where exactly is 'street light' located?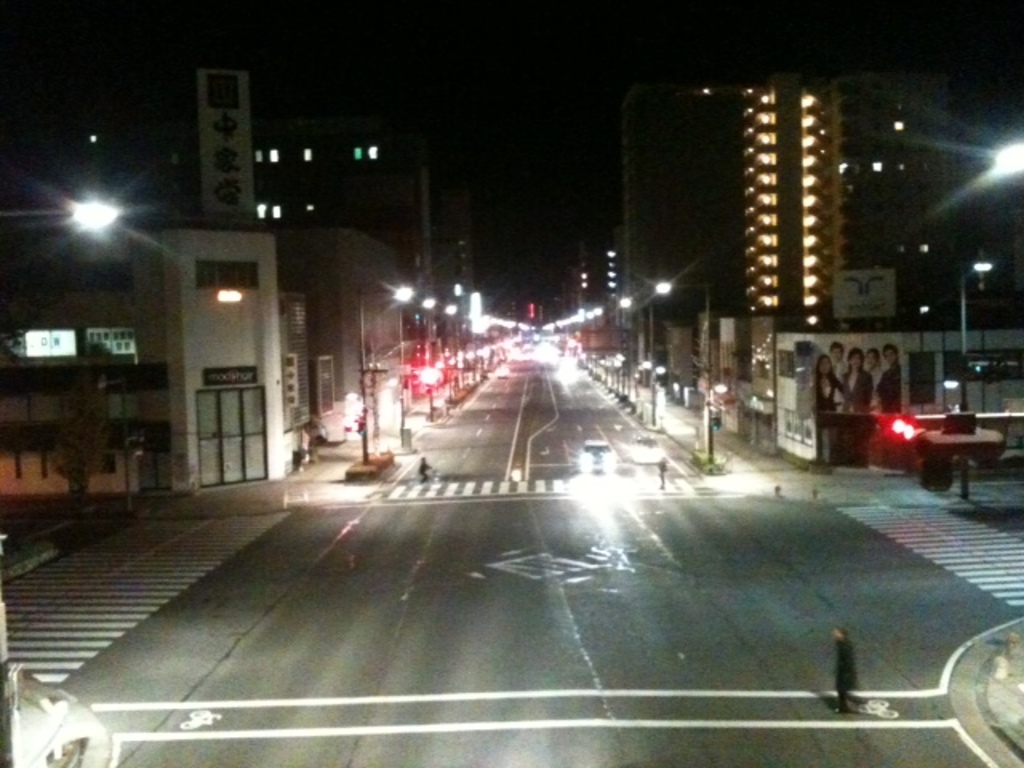
Its bounding box is {"x1": 413, "y1": 293, "x2": 440, "y2": 422}.
